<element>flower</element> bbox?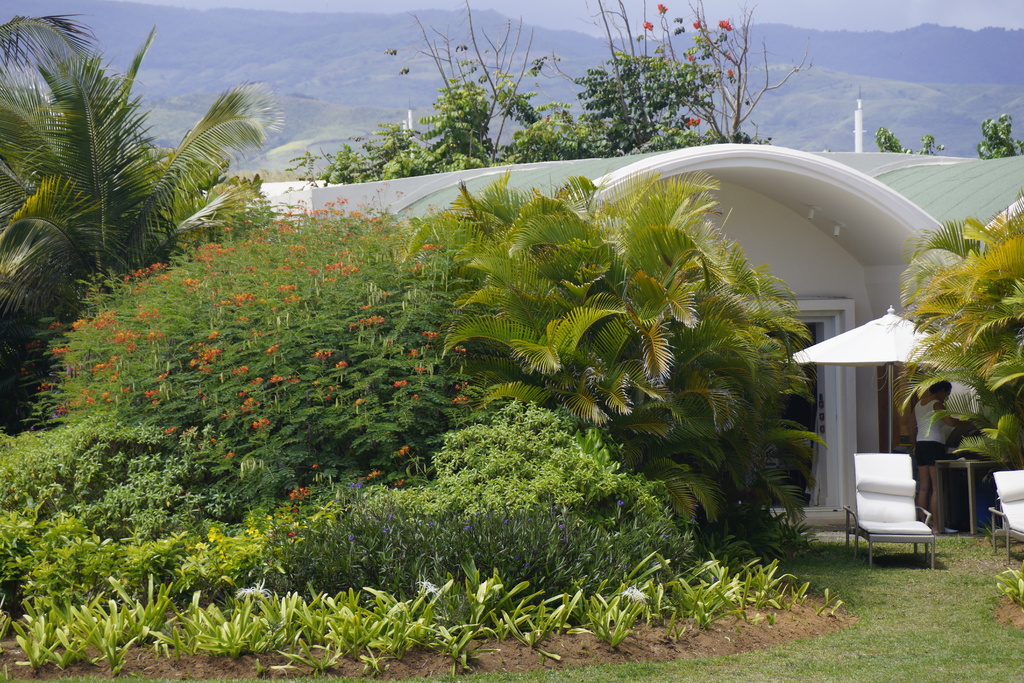
detection(205, 329, 226, 344)
